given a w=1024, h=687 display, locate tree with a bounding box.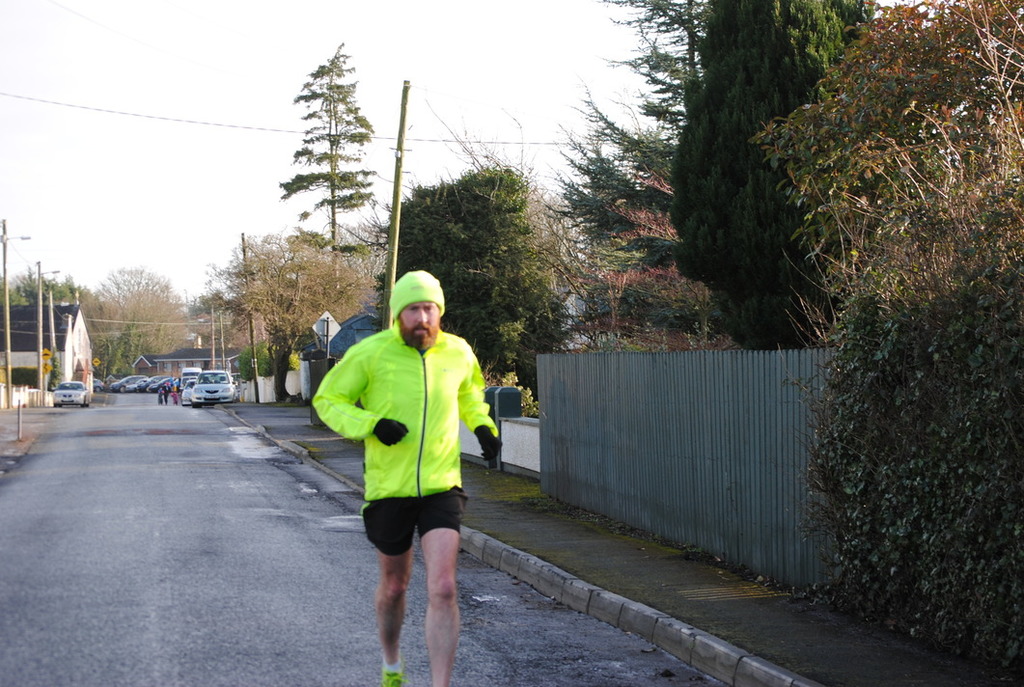
Located: detection(527, 0, 723, 353).
